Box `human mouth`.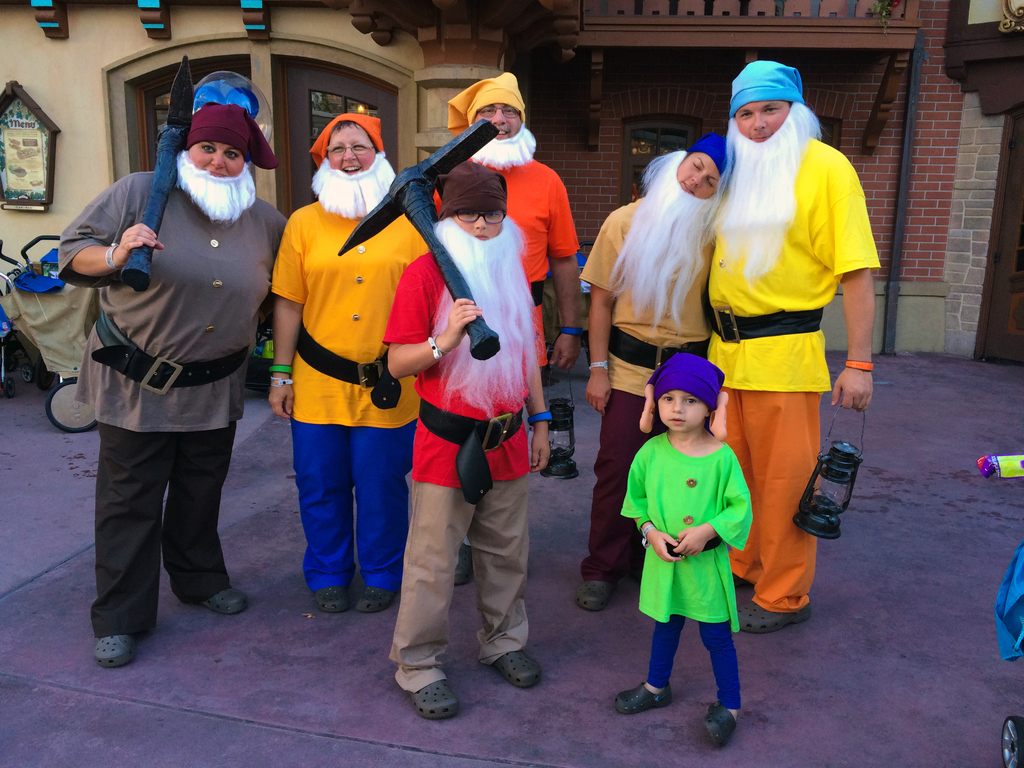
left=680, top=180, right=693, bottom=192.
